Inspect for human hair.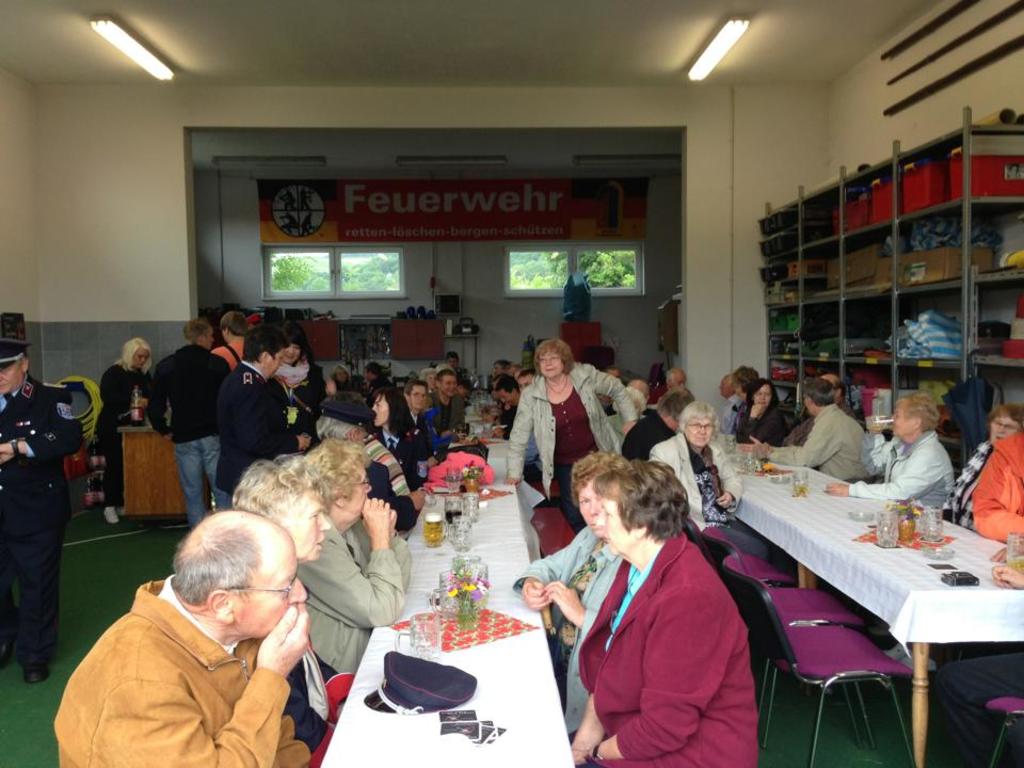
Inspection: 249,318,292,368.
